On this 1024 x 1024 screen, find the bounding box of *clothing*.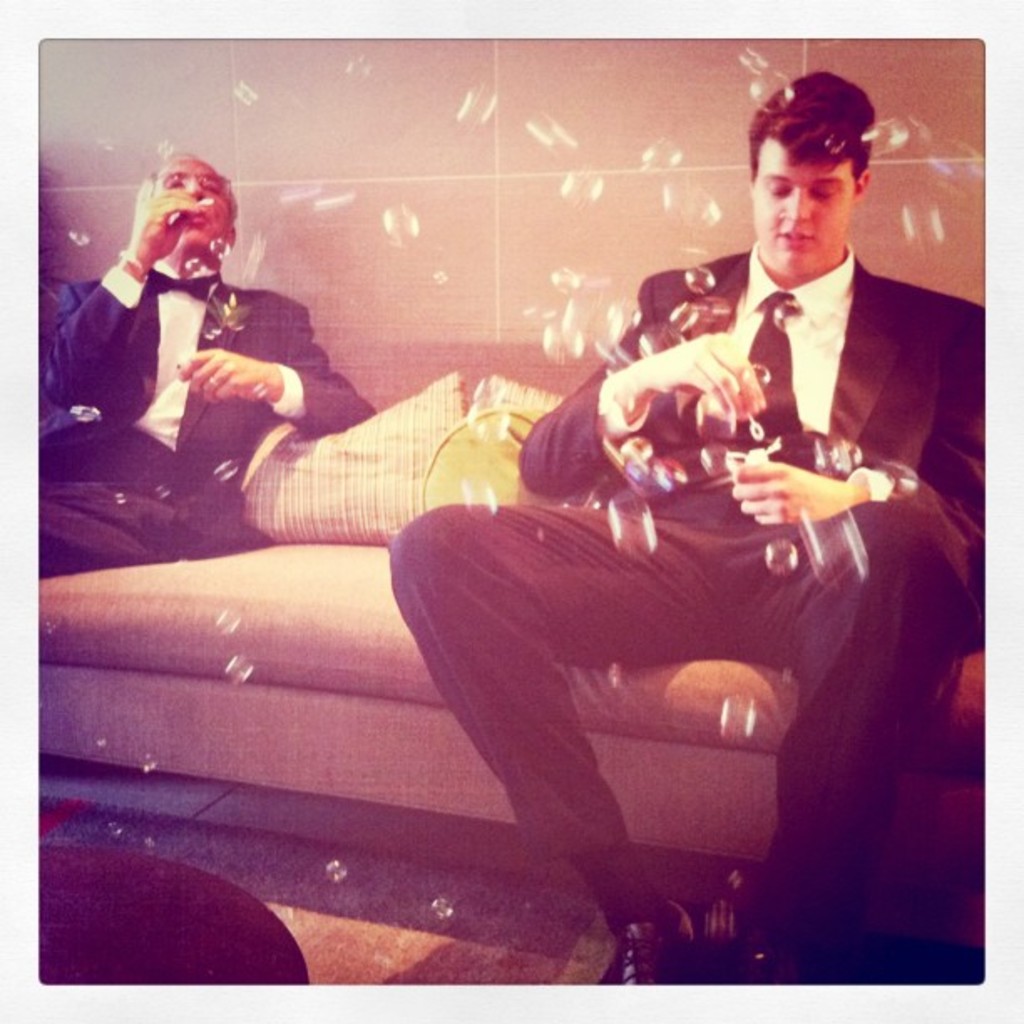
Bounding box: left=387, top=258, right=982, bottom=930.
